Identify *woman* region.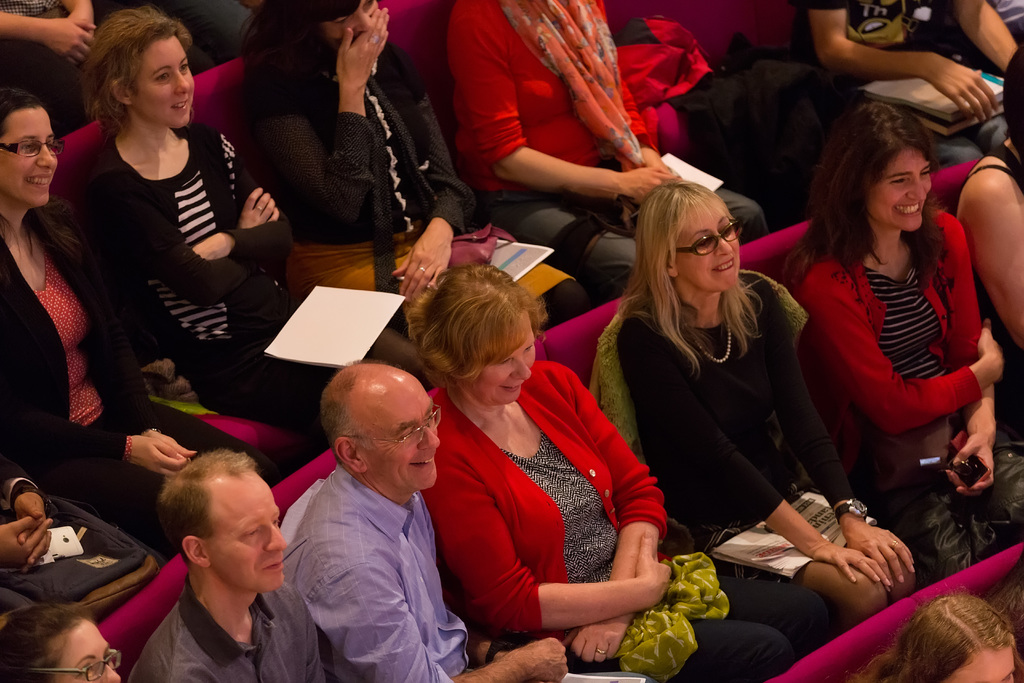
Region: 63,13,430,456.
